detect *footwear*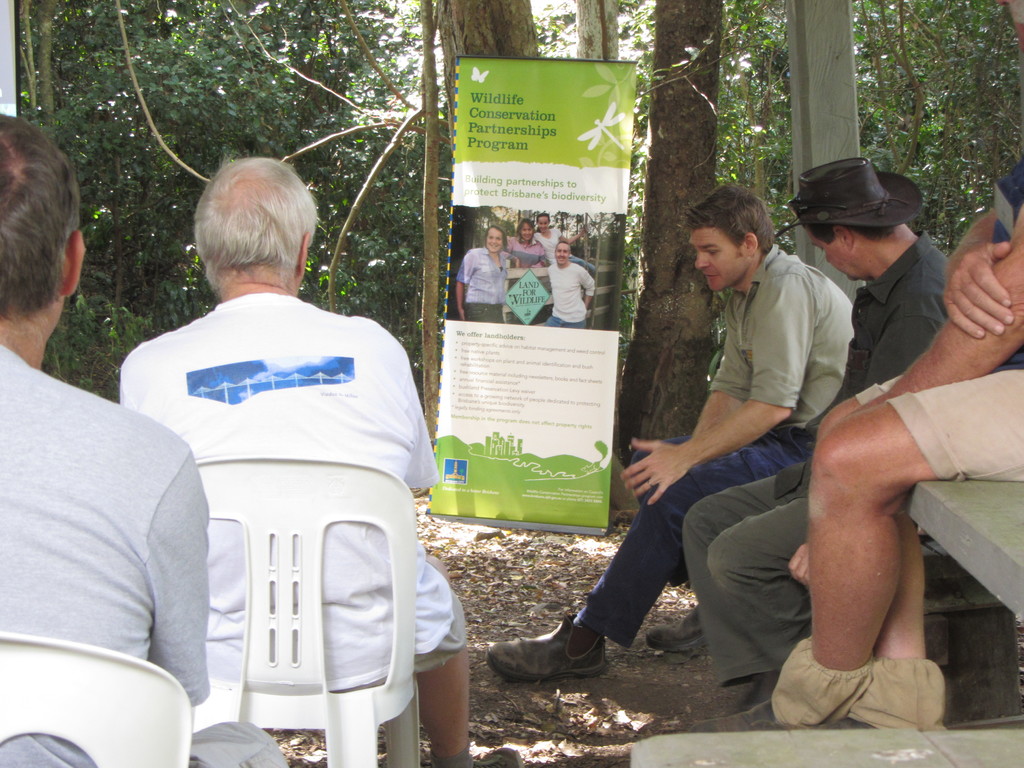
(x1=693, y1=699, x2=803, y2=733)
